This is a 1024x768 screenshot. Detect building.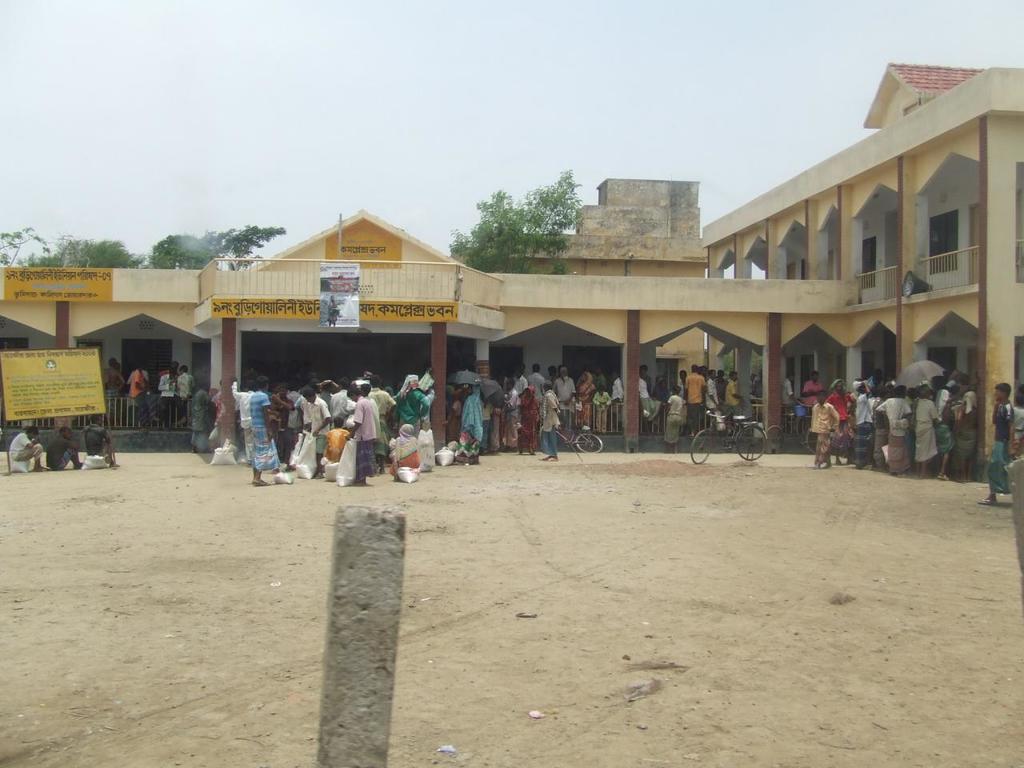
left=0, top=208, right=850, bottom=446.
